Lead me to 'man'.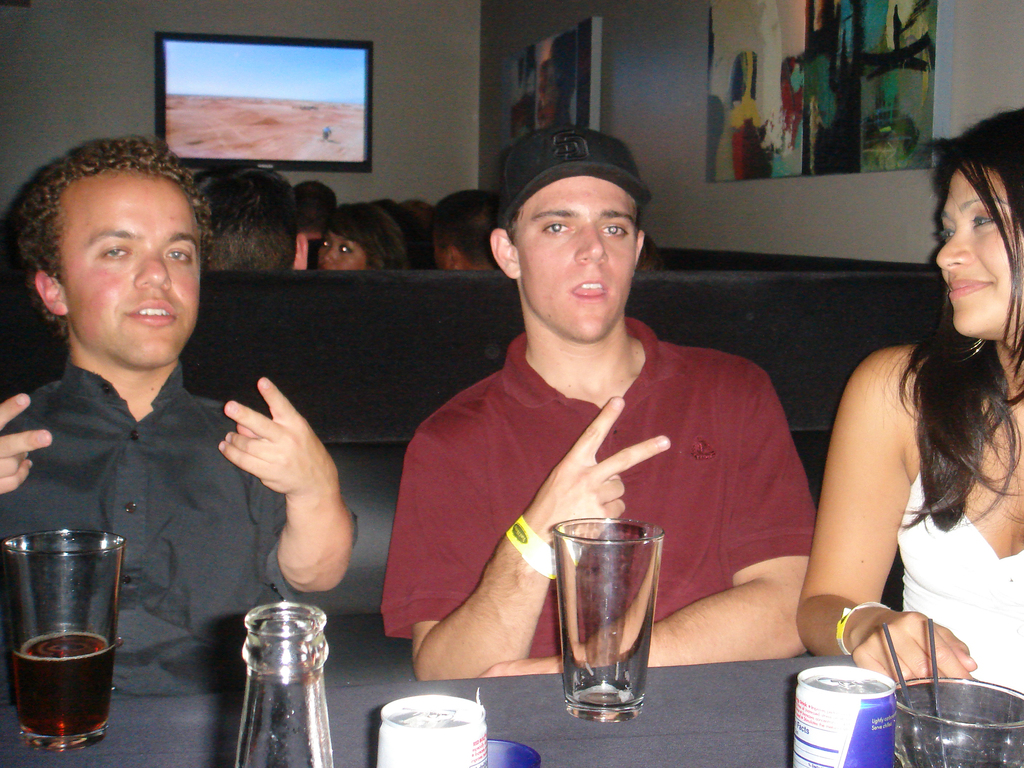
Lead to Rect(432, 192, 500, 269).
